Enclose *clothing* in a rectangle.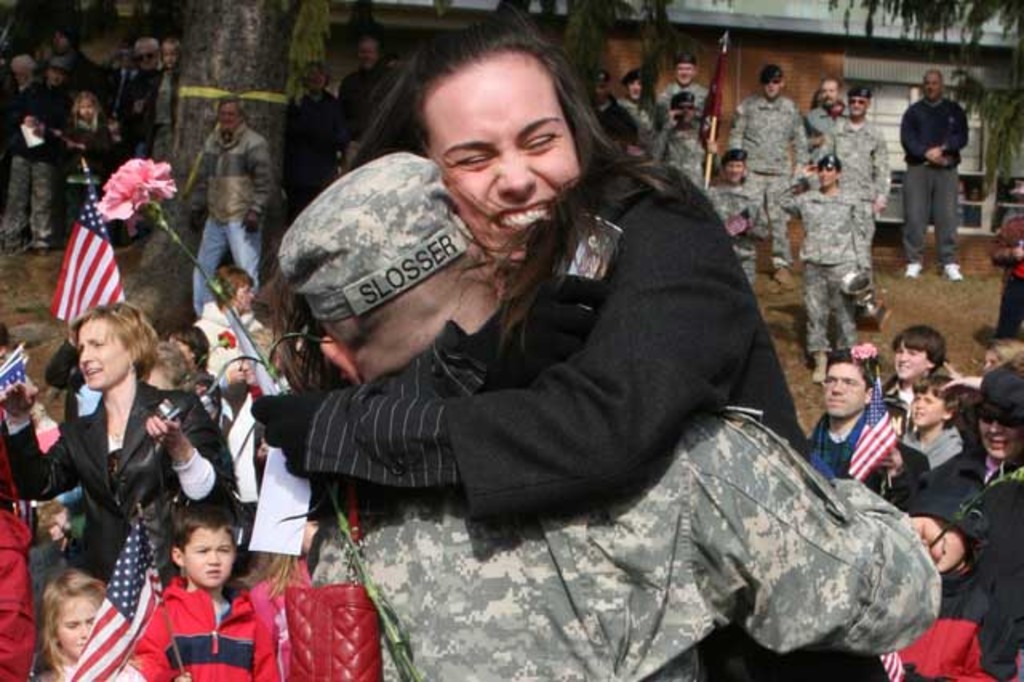
<bbox>6, 78, 61, 250</bbox>.
